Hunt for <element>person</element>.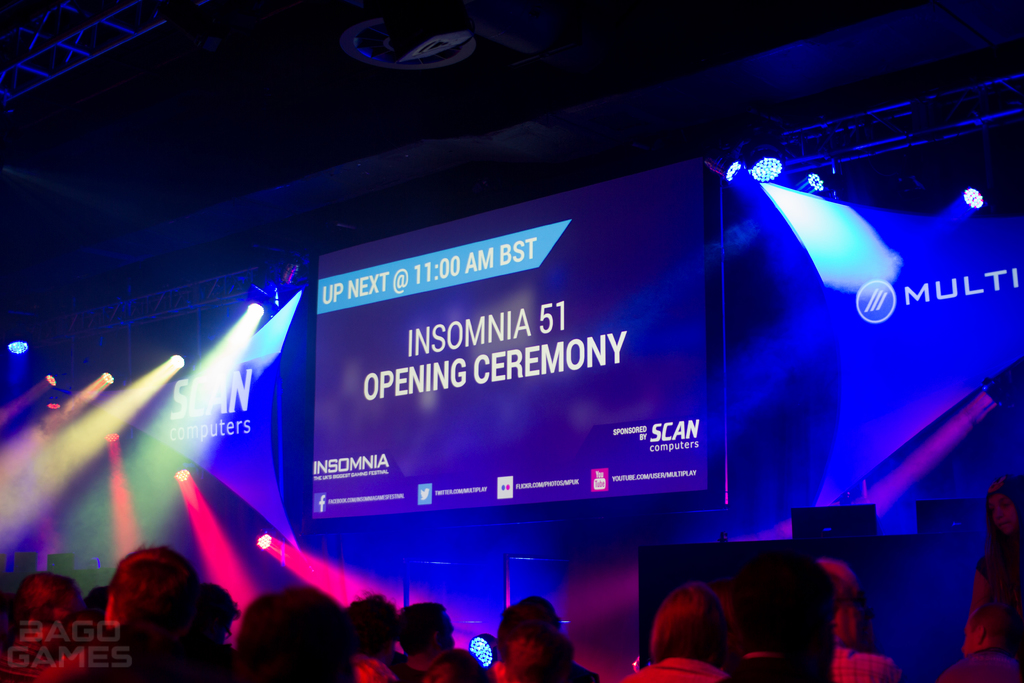
Hunted down at [x1=88, y1=539, x2=207, y2=673].
